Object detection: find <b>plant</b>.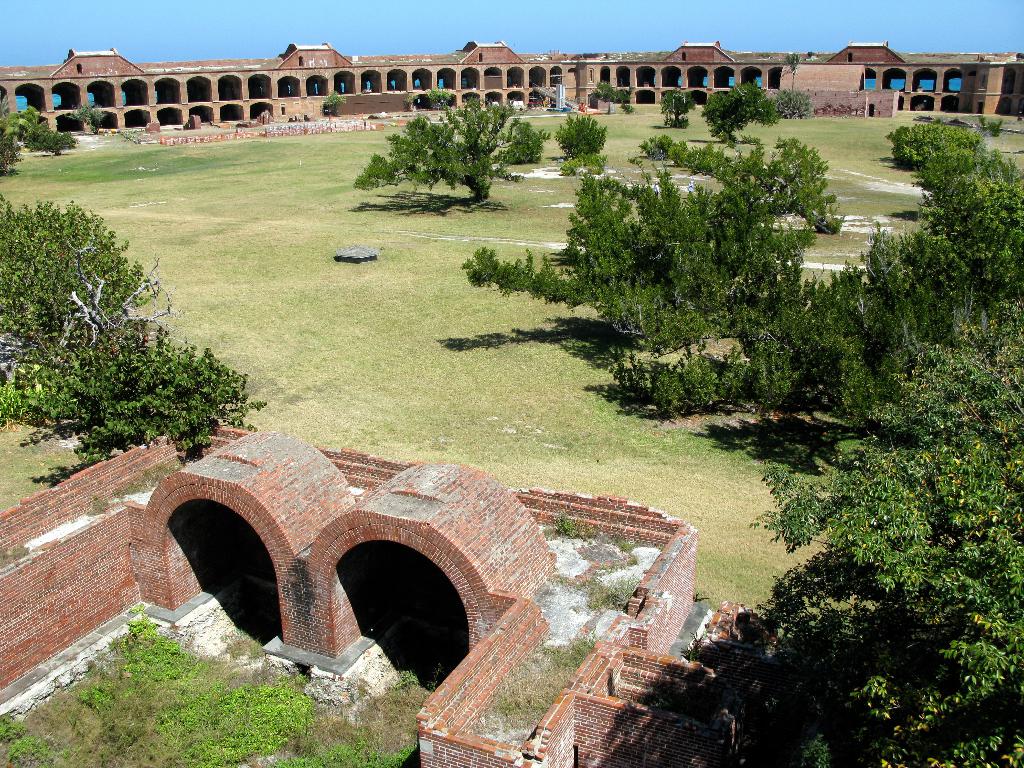
[476,630,588,732].
